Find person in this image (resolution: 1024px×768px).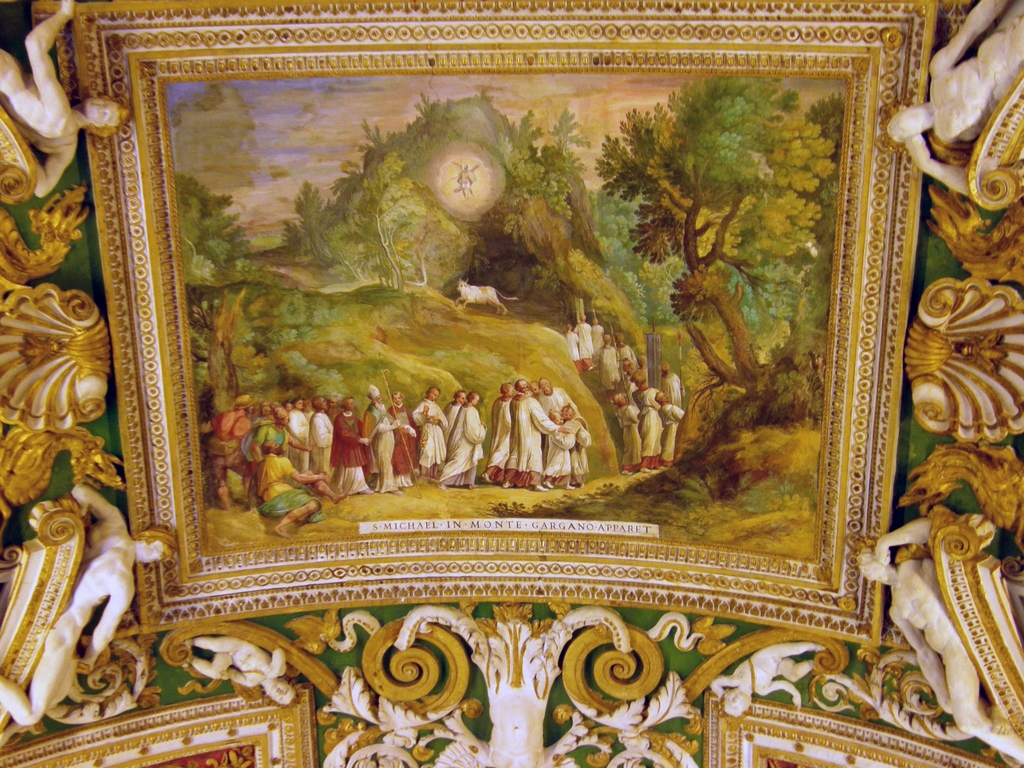
(200,399,253,507).
